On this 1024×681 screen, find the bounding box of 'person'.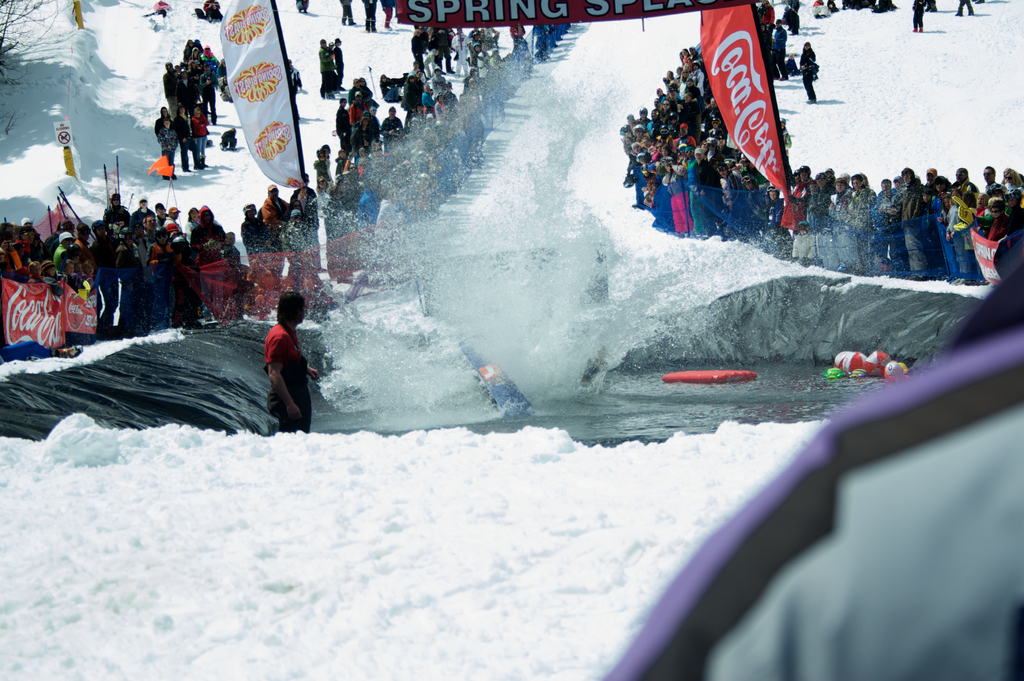
Bounding box: region(764, 188, 783, 239).
